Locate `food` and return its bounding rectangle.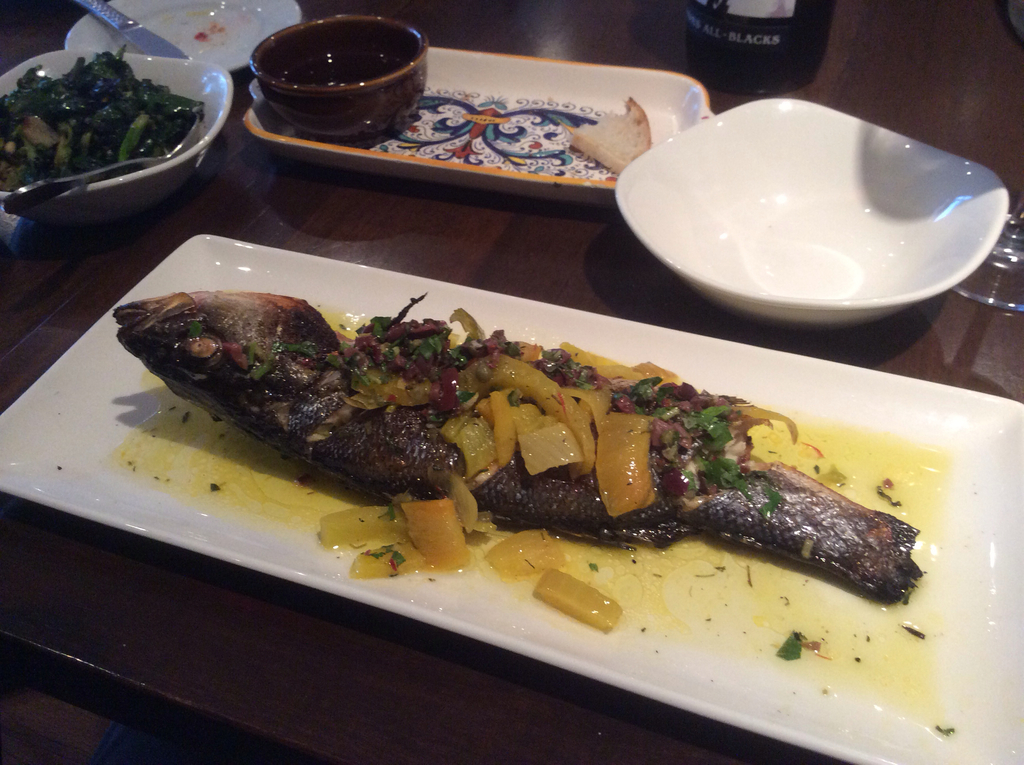
x1=200 y1=291 x2=906 y2=664.
